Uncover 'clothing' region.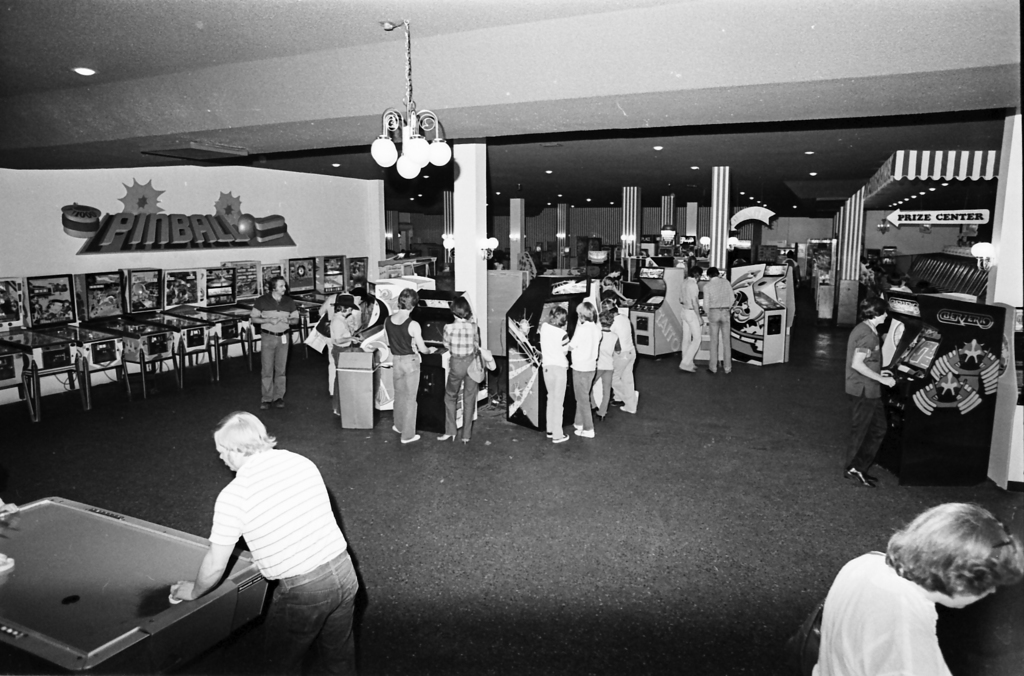
Uncovered: (left=677, top=277, right=701, bottom=368).
